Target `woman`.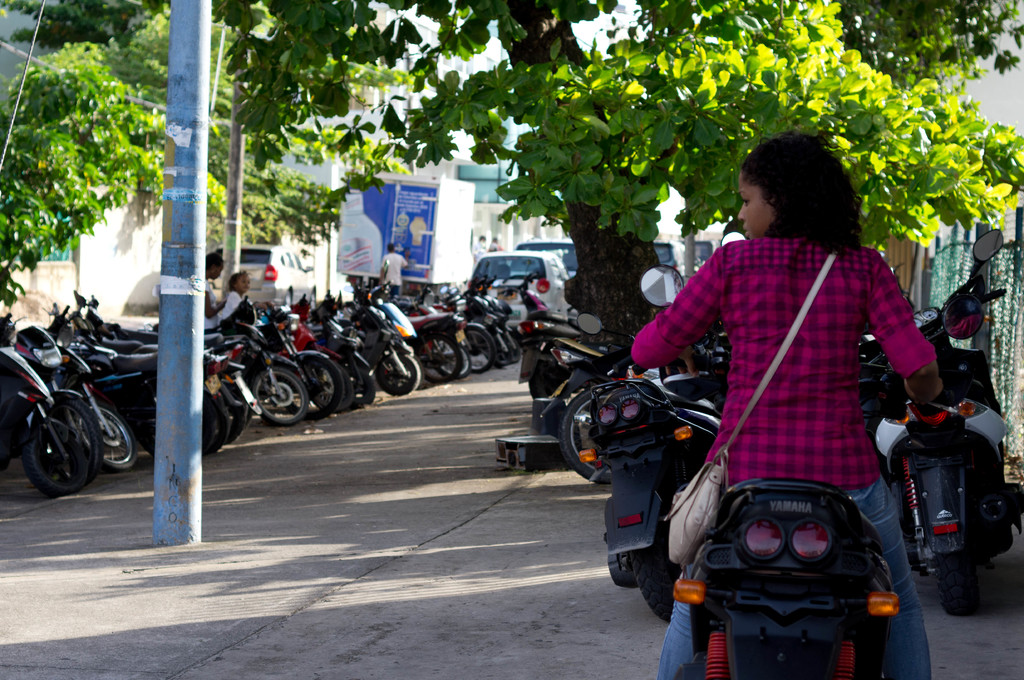
Target region: <region>631, 123, 942, 679</region>.
